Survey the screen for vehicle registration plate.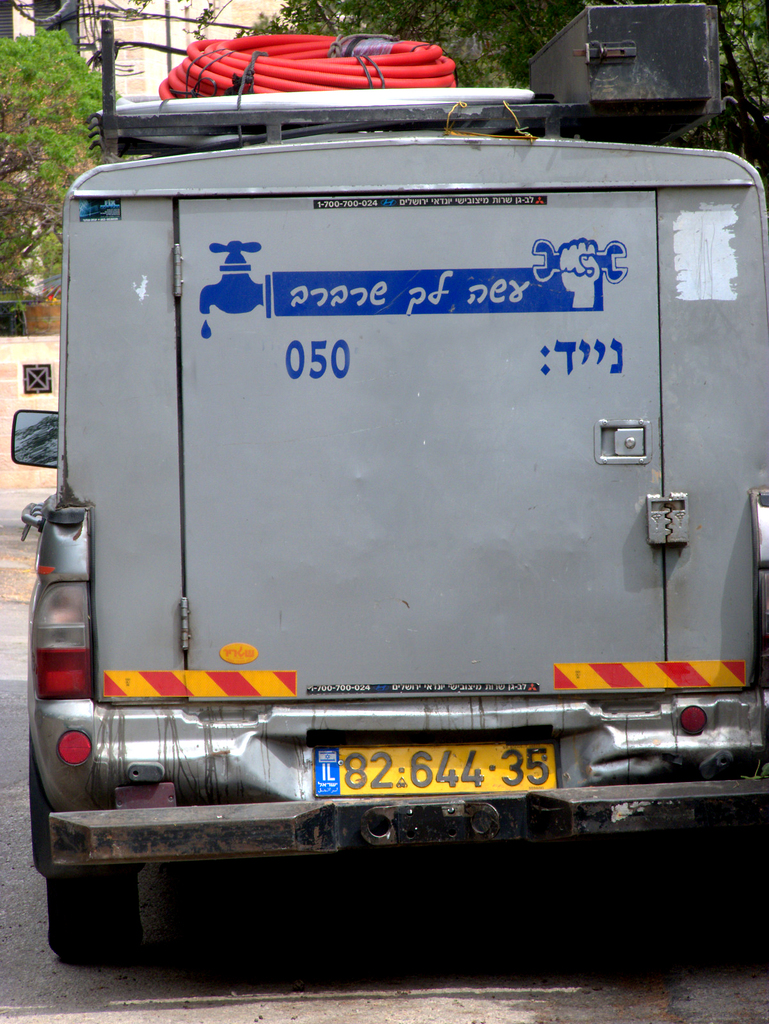
Survey found: 313, 738, 562, 797.
